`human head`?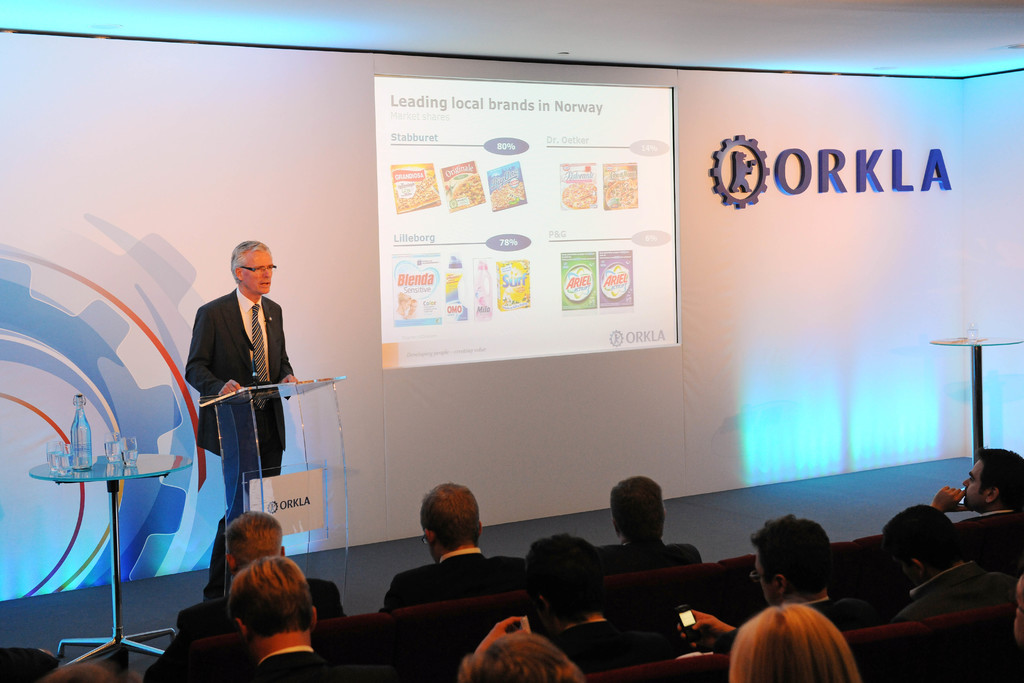
BBox(608, 475, 666, 541)
